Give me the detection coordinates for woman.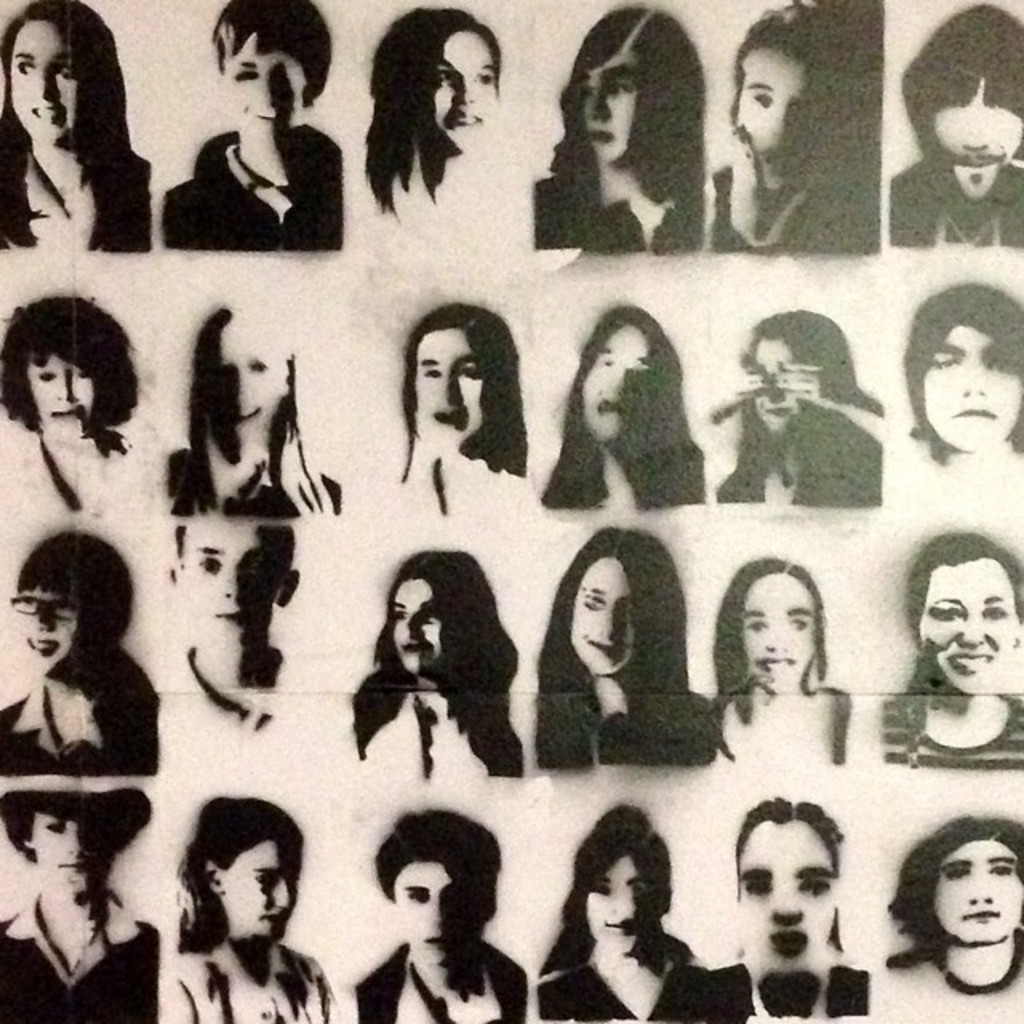
Rect(875, 528, 1022, 770).
